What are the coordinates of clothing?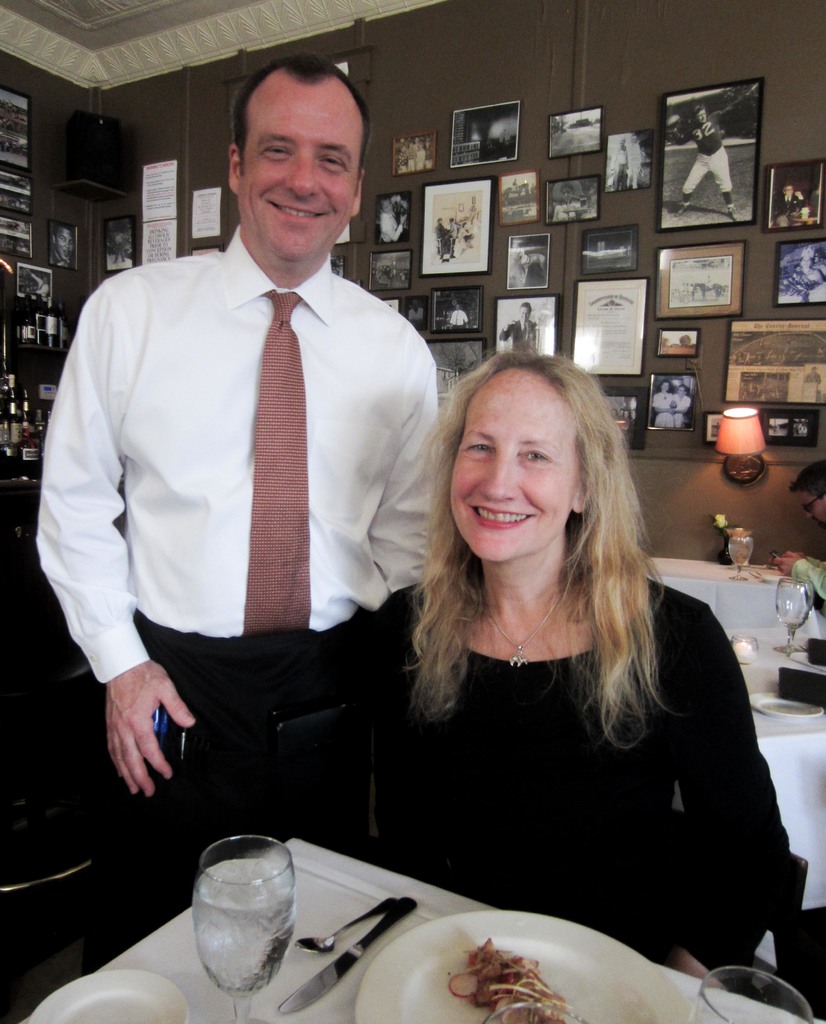
bbox=(382, 574, 802, 980).
